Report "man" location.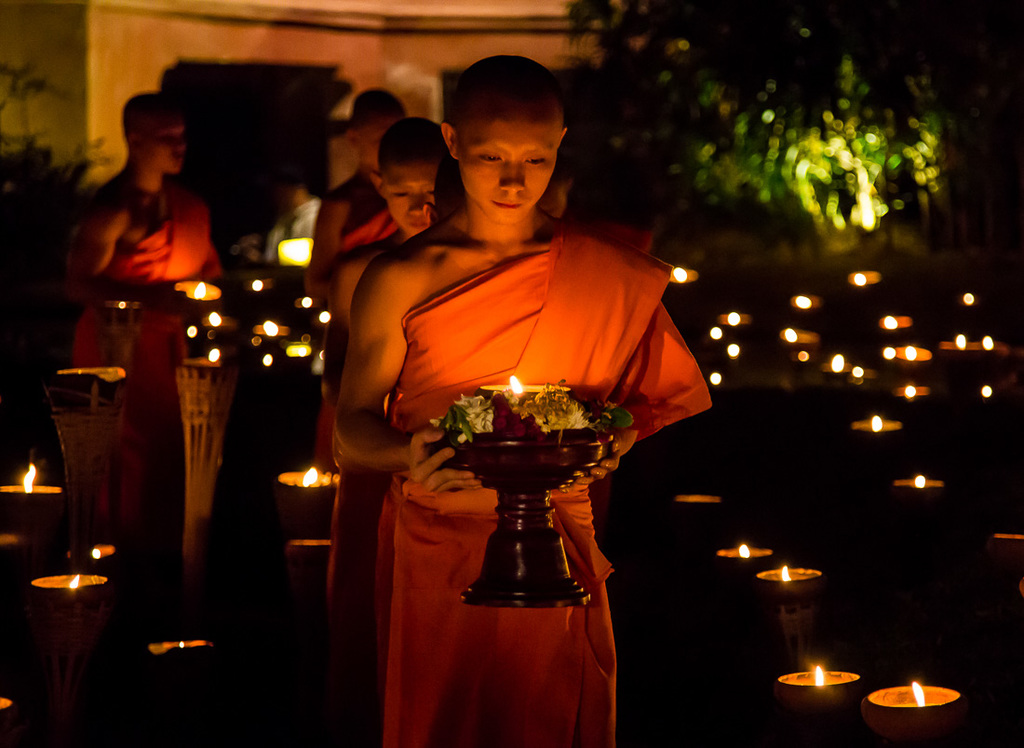
Report: Rect(307, 87, 413, 312).
